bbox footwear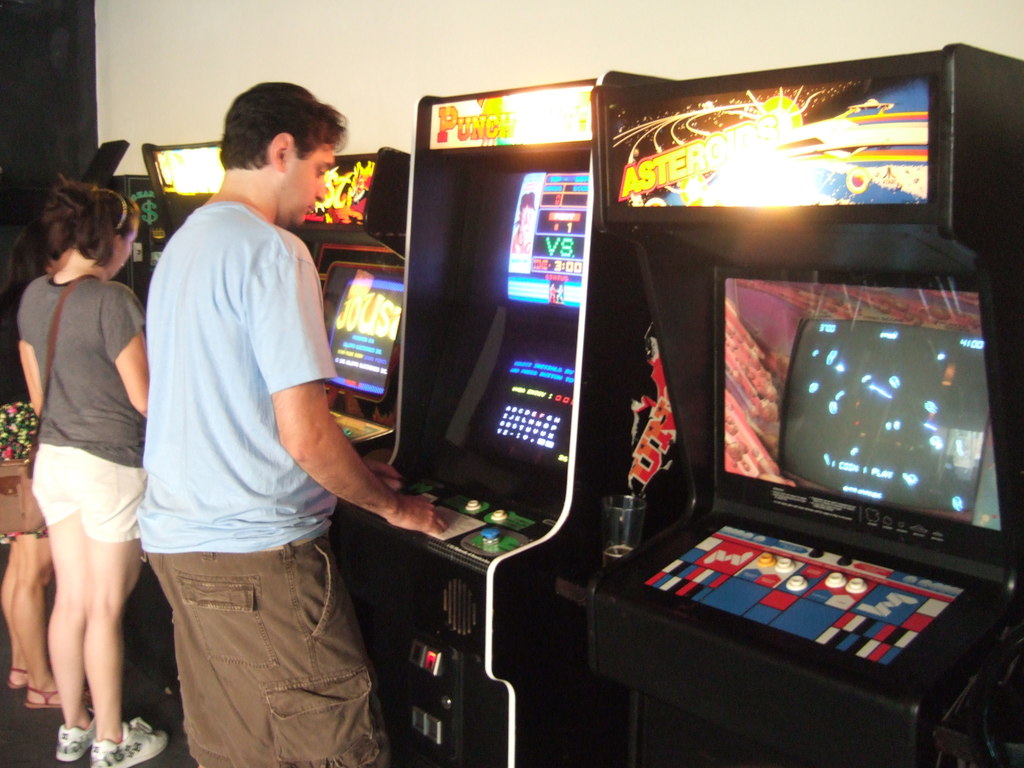
(54, 709, 97, 765)
